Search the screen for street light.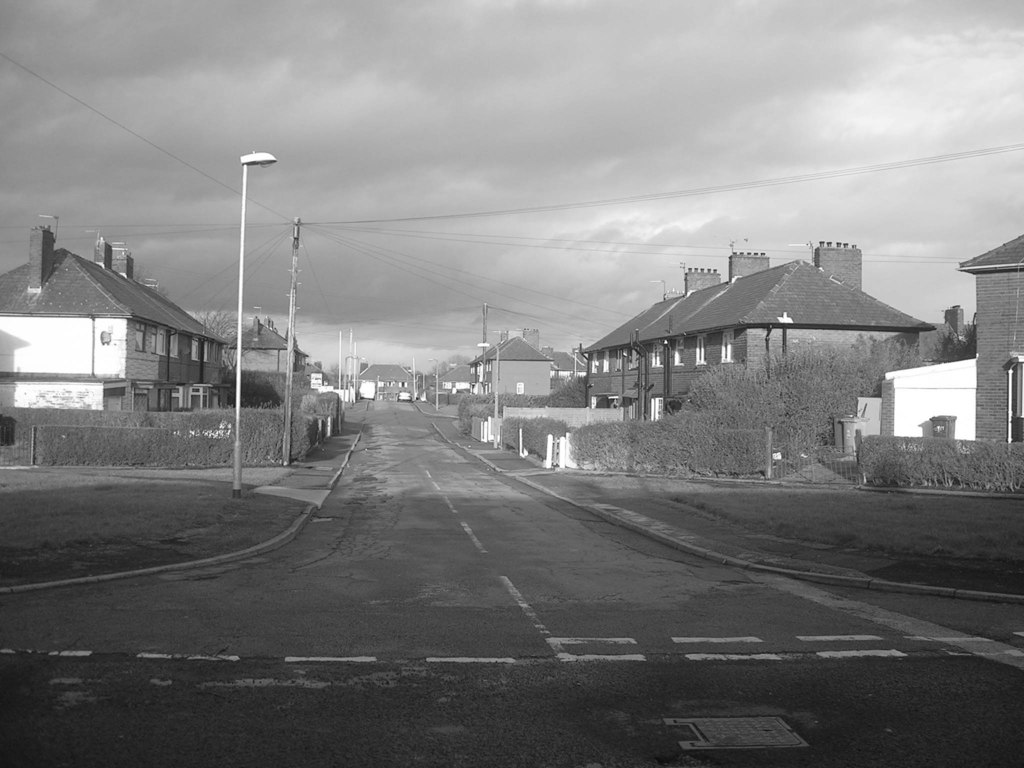
Found at [431,359,438,413].
